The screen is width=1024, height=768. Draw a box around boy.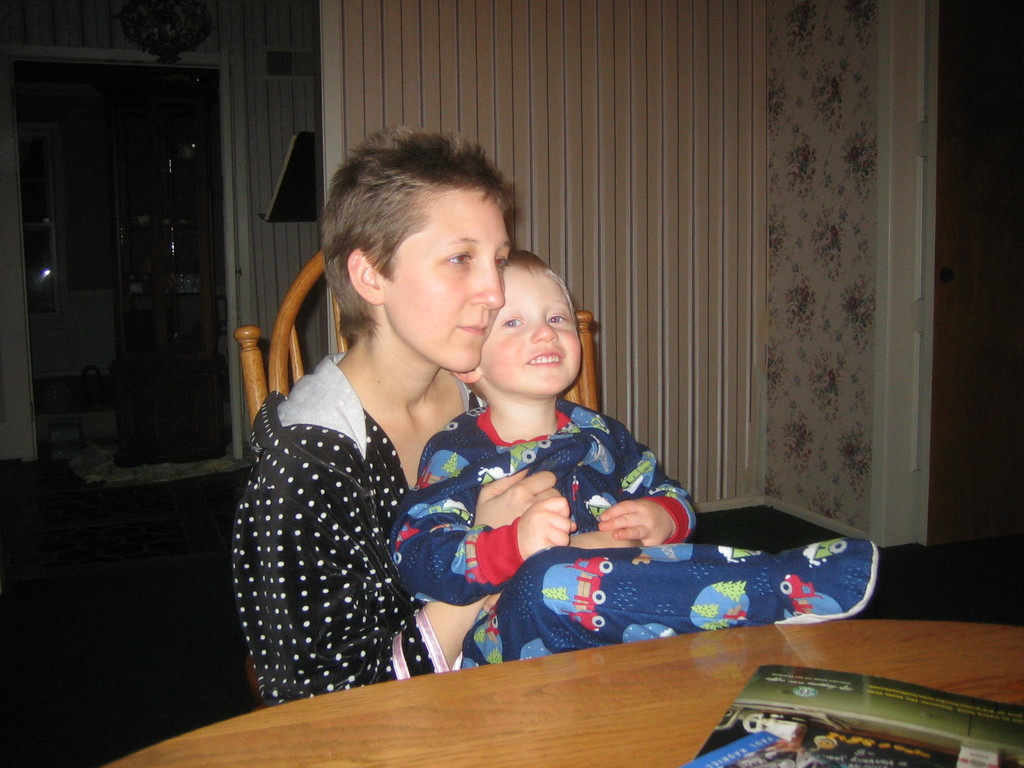
(left=392, top=250, right=879, bottom=669).
